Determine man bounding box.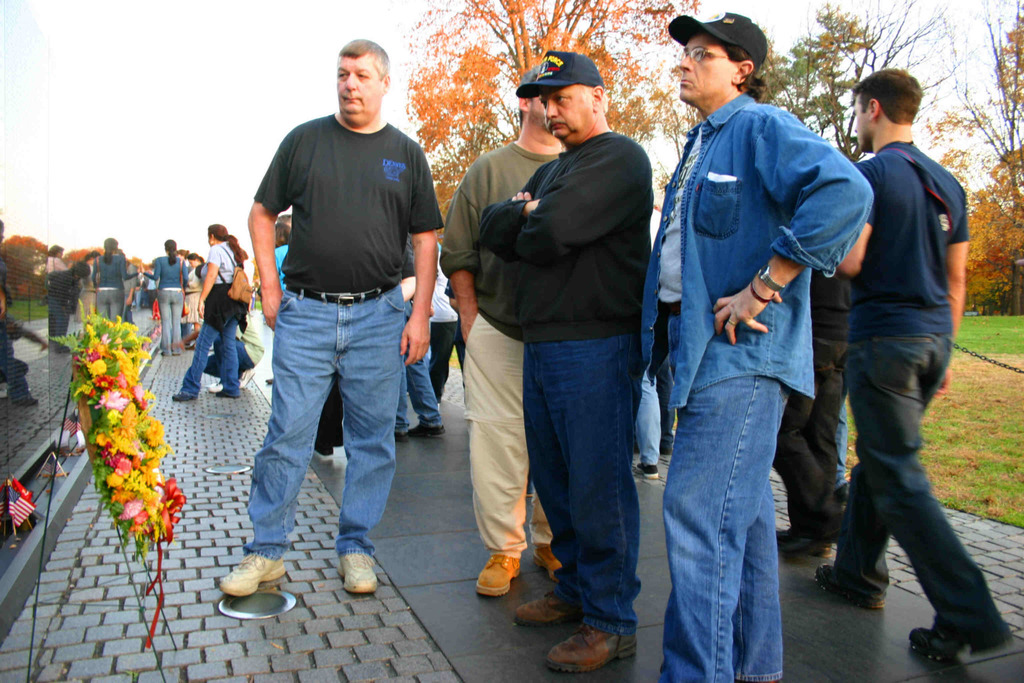
Determined: detection(477, 50, 650, 675).
